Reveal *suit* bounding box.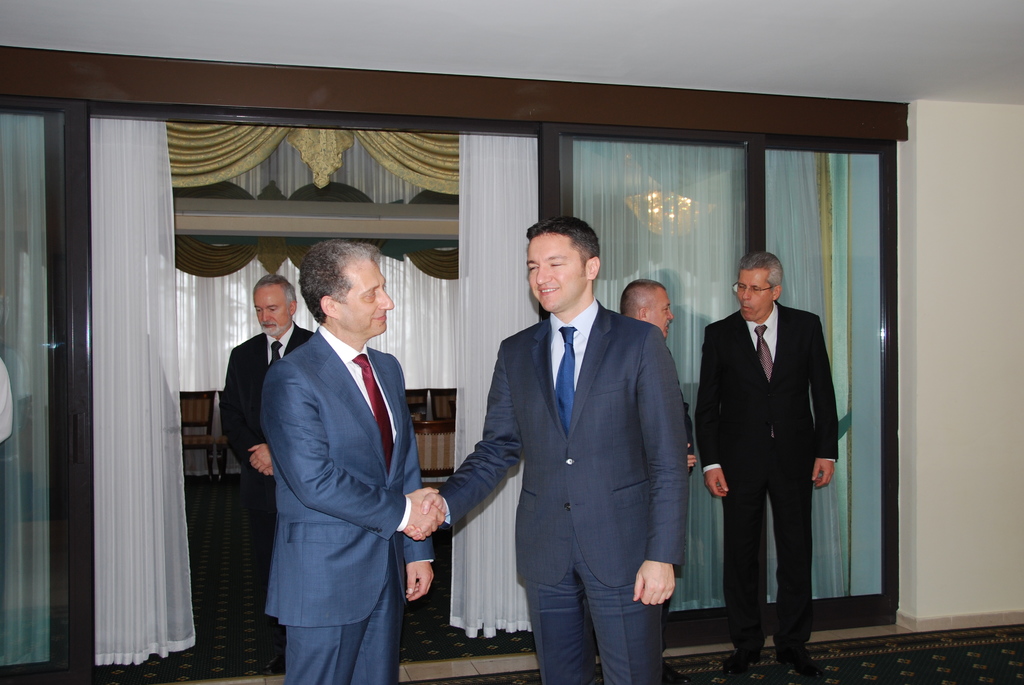
Revealed: [438,296,691,684].
